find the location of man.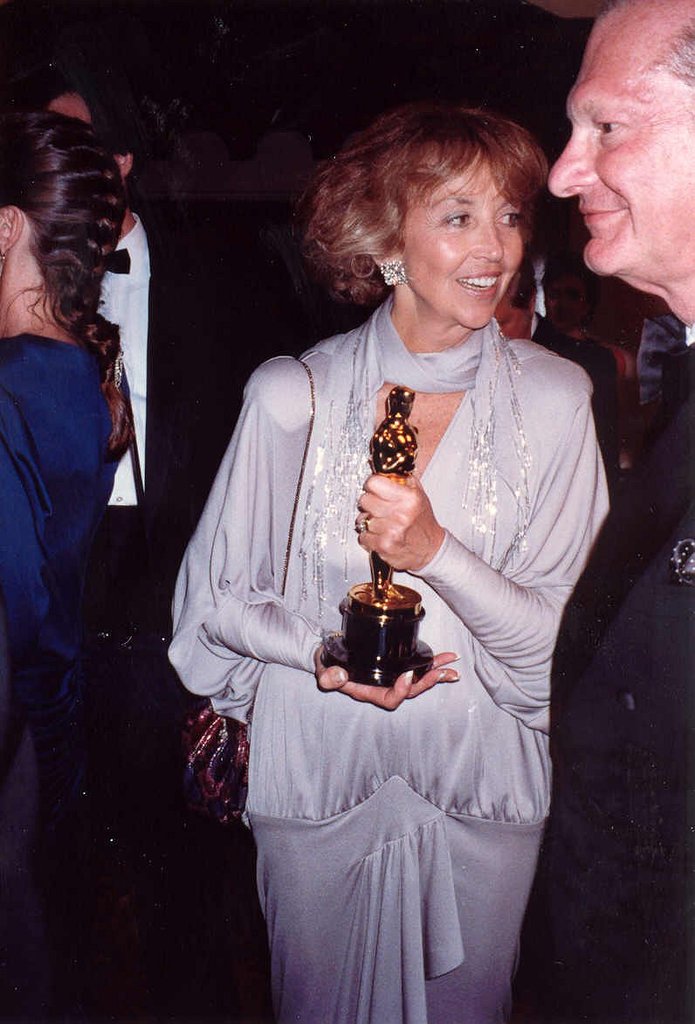
Location: 492:251:623:715.
